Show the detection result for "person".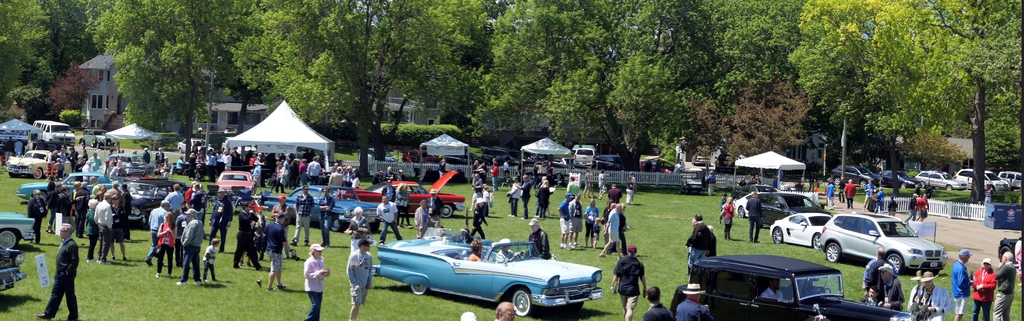
517 173 534 215.
